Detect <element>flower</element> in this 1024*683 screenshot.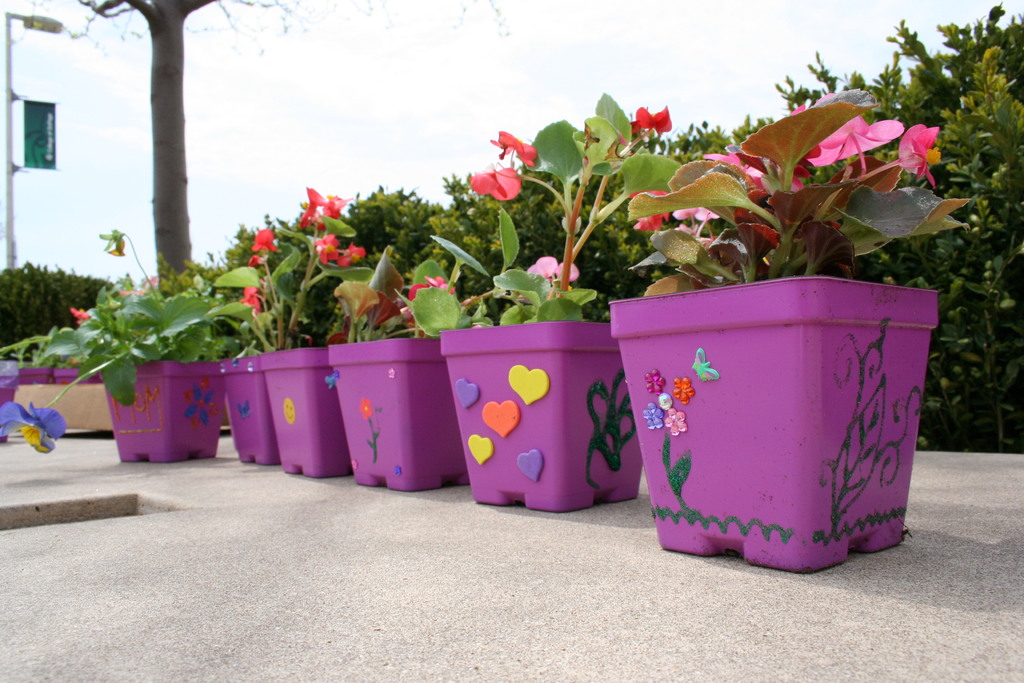
Detection: 300,188,326,229.
